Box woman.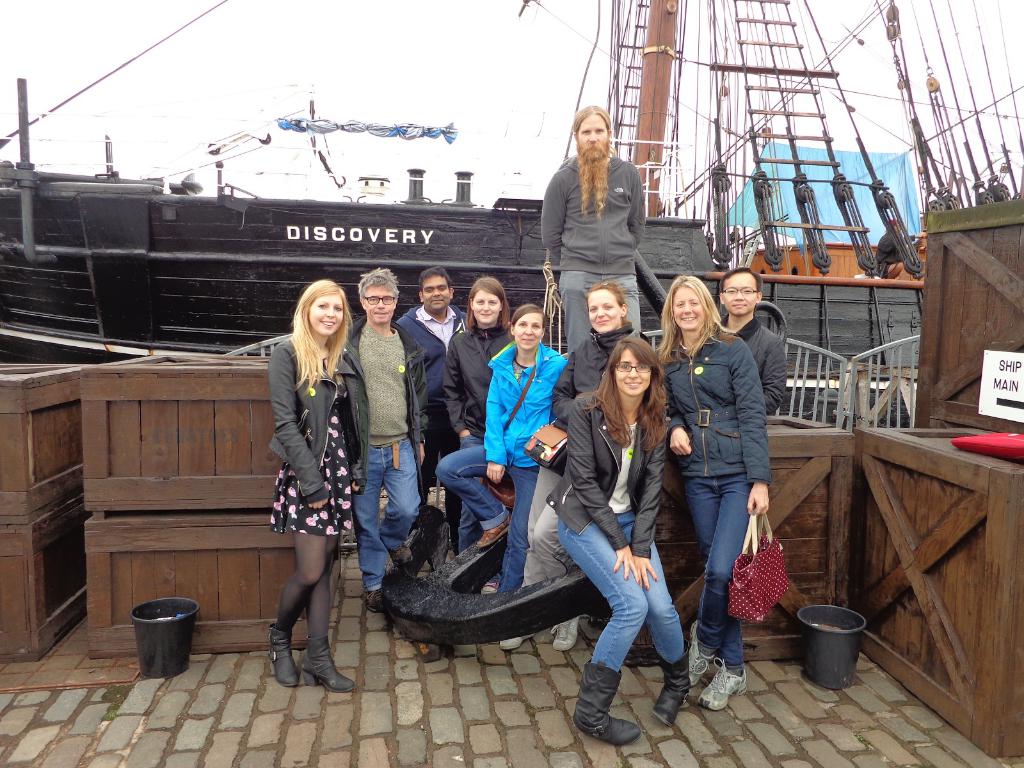
box(248, 266, 362, 715).
